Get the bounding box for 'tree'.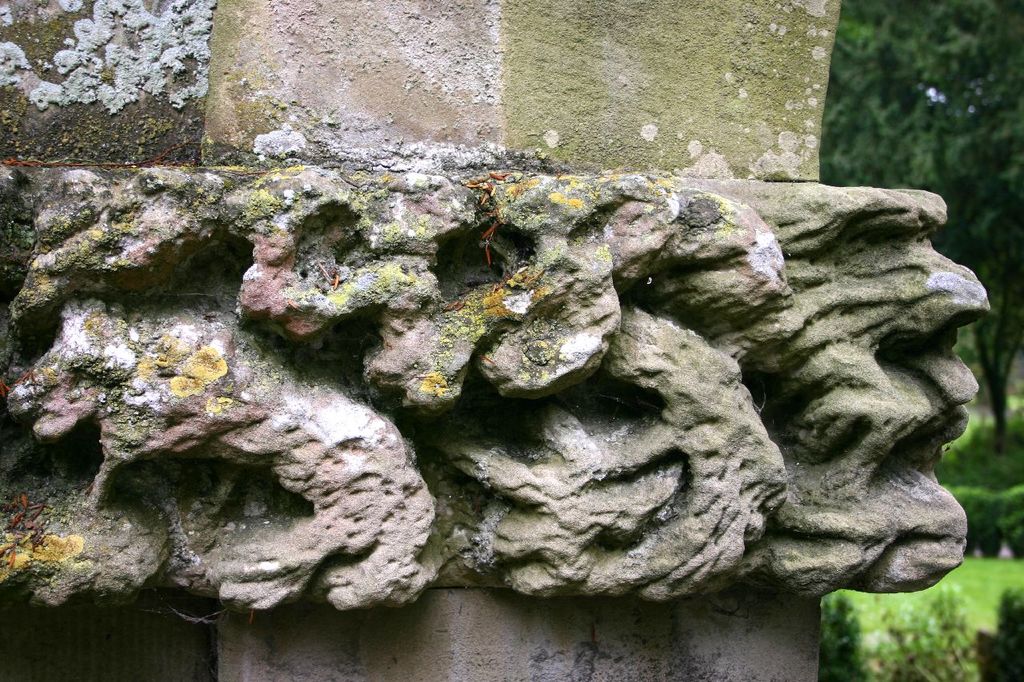
816, 0, 1023, 453.
